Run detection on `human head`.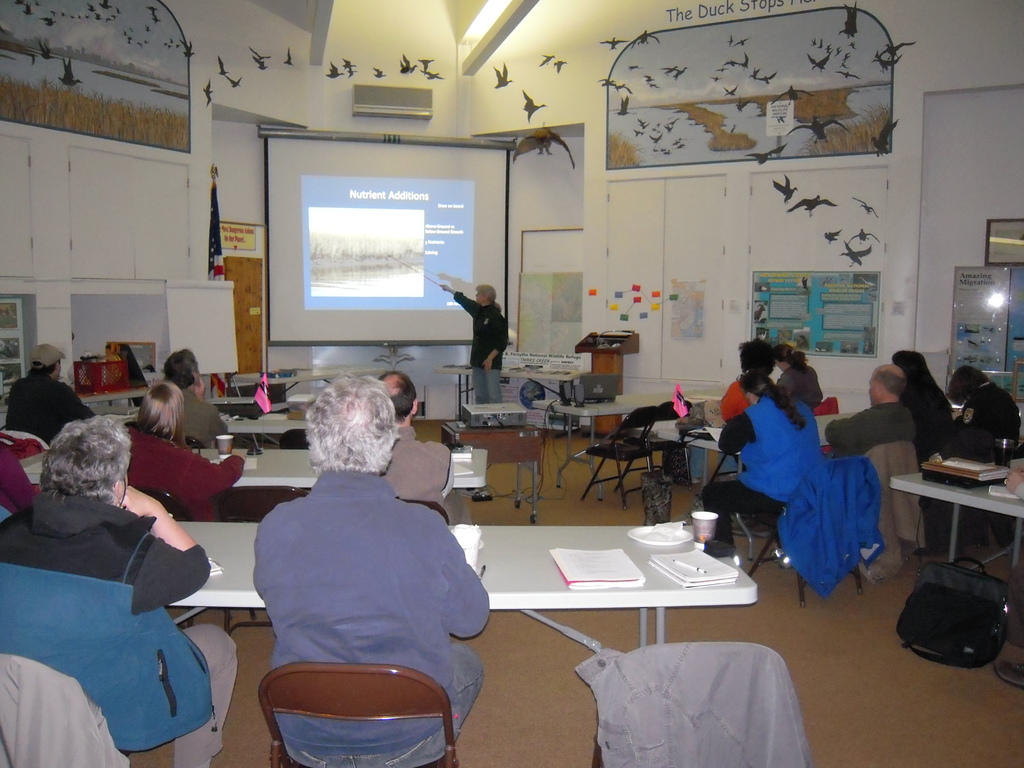
Result: 735:340:780:376.
